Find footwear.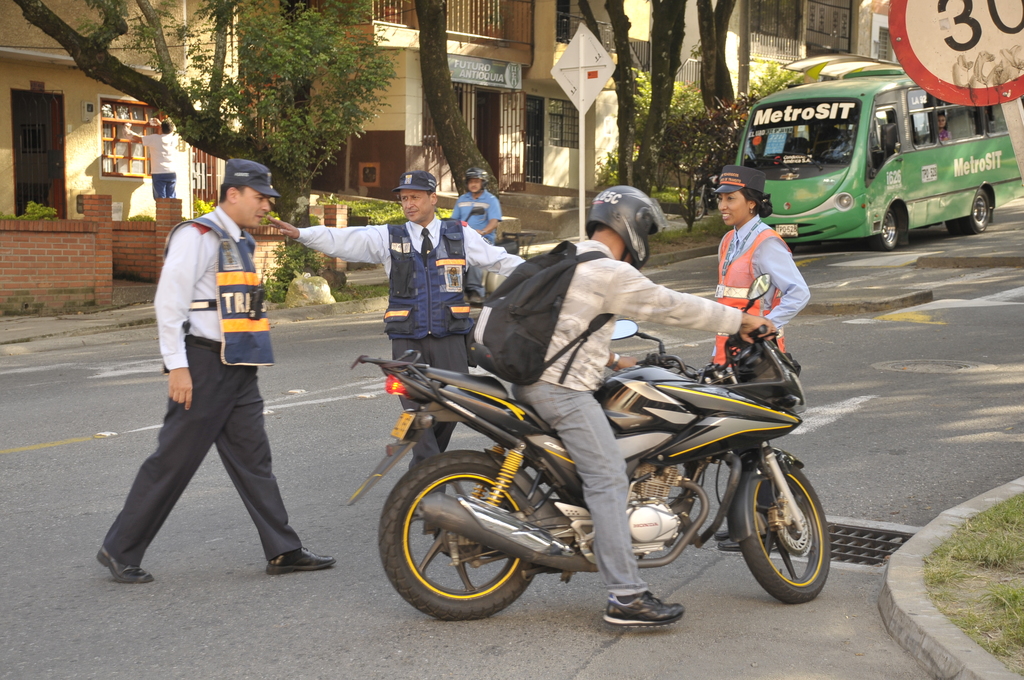
[266, 551, 339, 575].
